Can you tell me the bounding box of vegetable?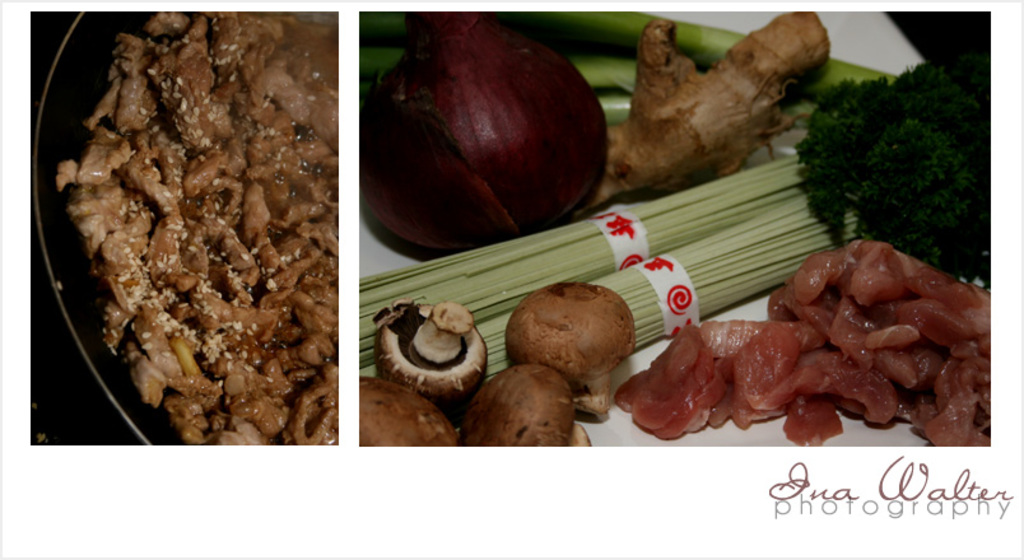
bbox=[466, 360, 587, 456].
